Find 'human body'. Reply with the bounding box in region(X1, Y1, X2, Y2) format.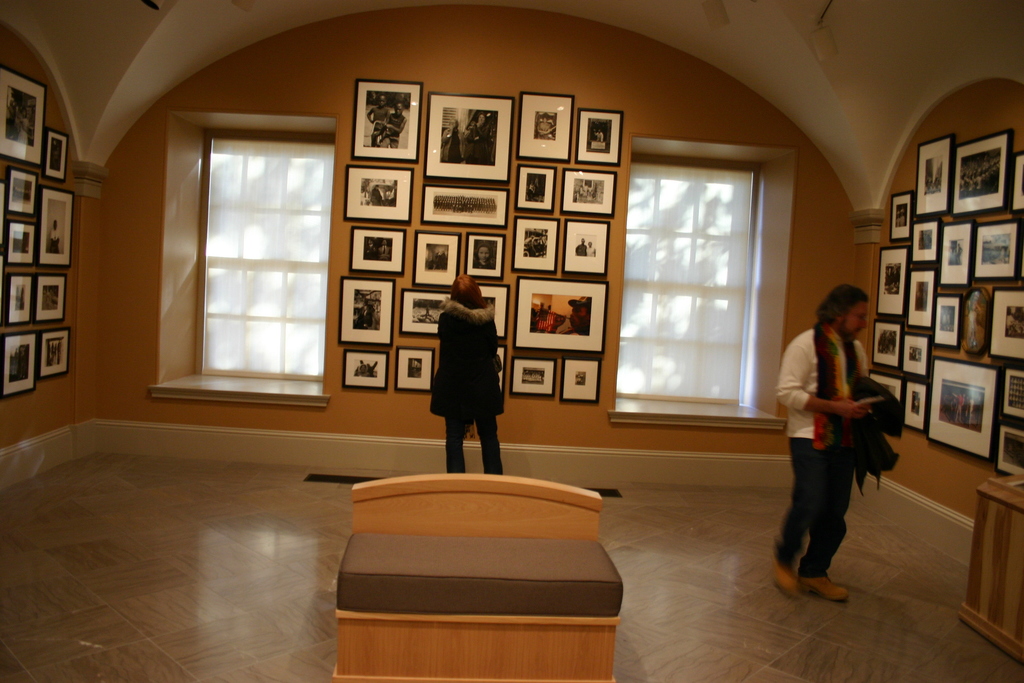
region(777, 283, 872, 604).
